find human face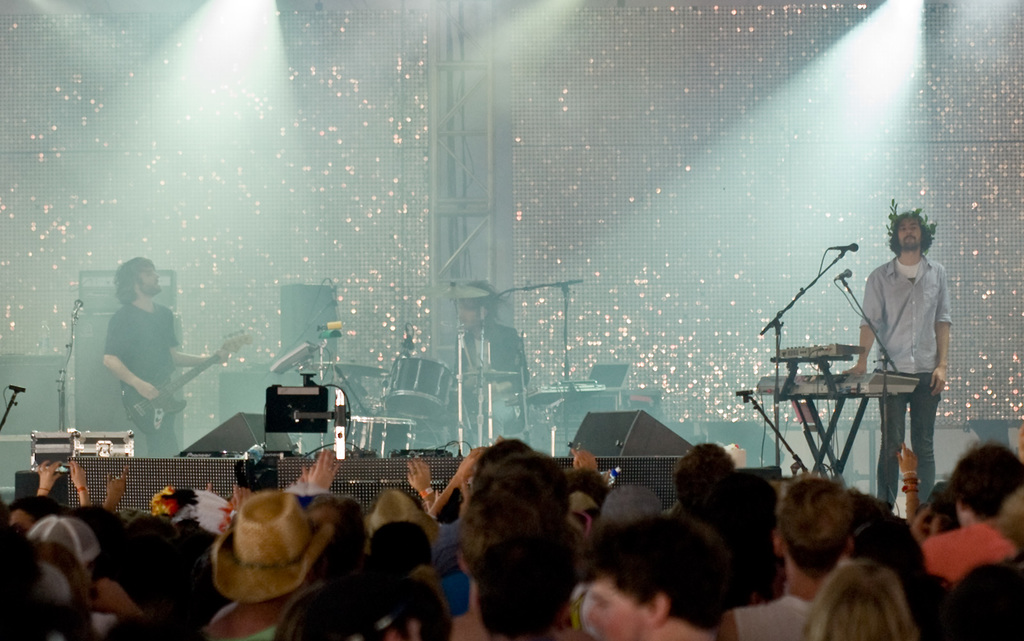
(left=462, top=306, right=484, bottom=329)
